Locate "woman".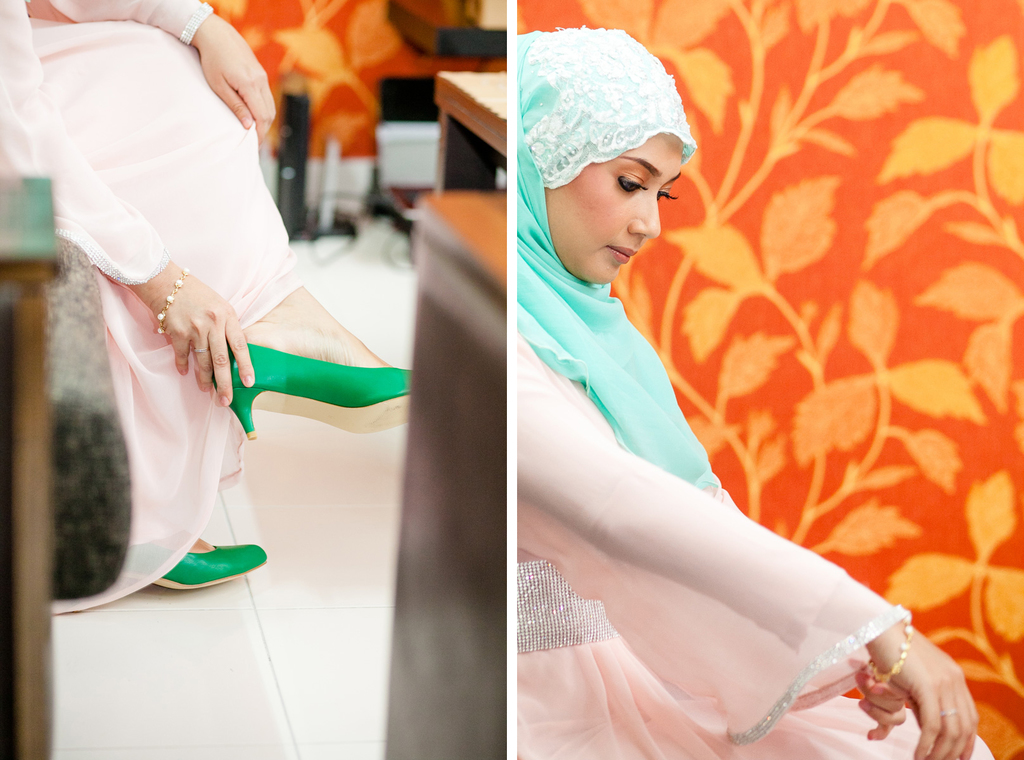
Bounding box: [x1=466, y1=6, x2=912, y2=742].
